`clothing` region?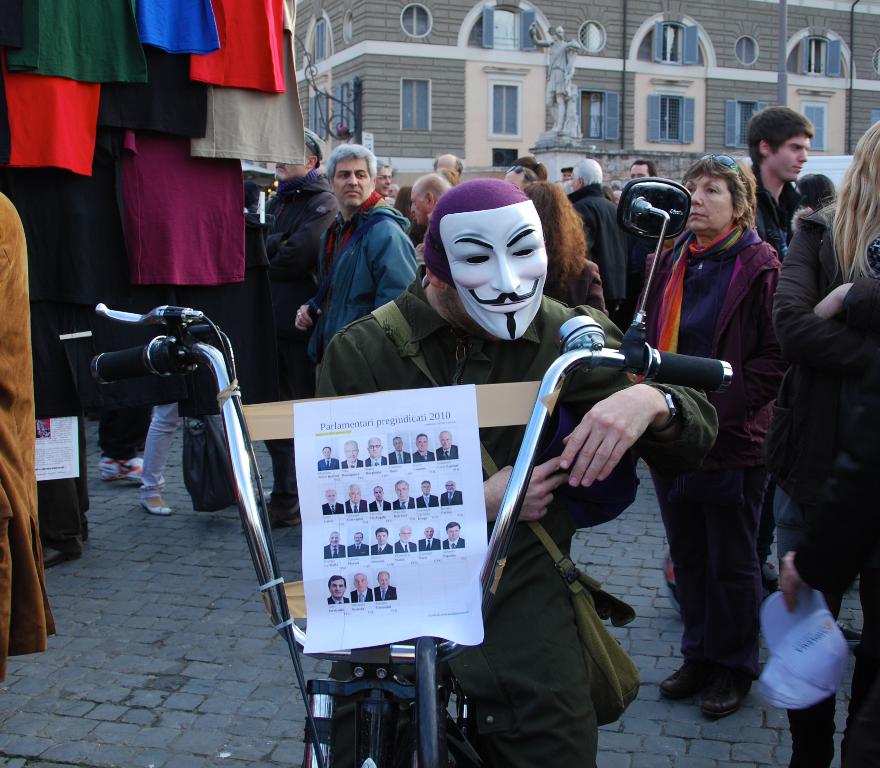
302:272:718:765
